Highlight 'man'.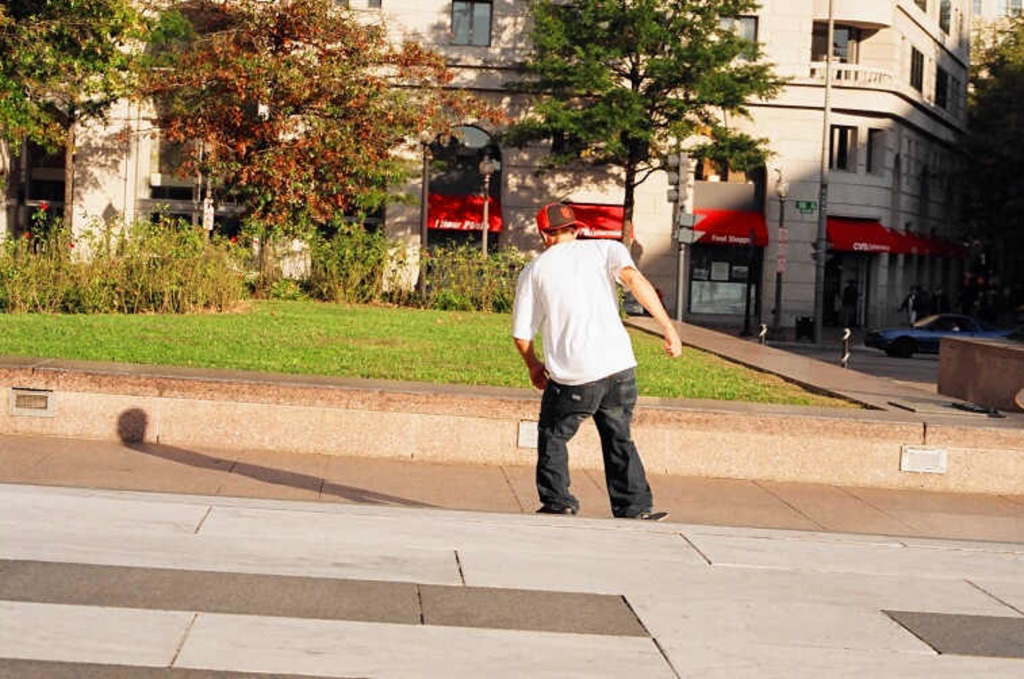
Highlighted region: [507, 206, 686, 518].
